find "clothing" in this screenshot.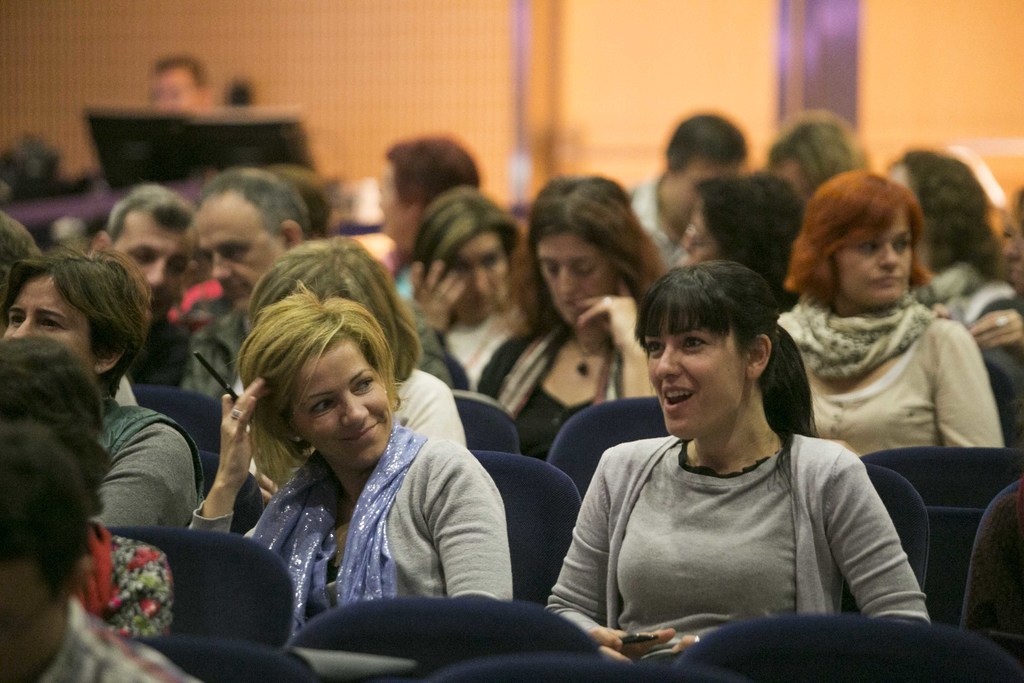
The bounding box for "clothing" is rect(536, 425, 928, 650).
